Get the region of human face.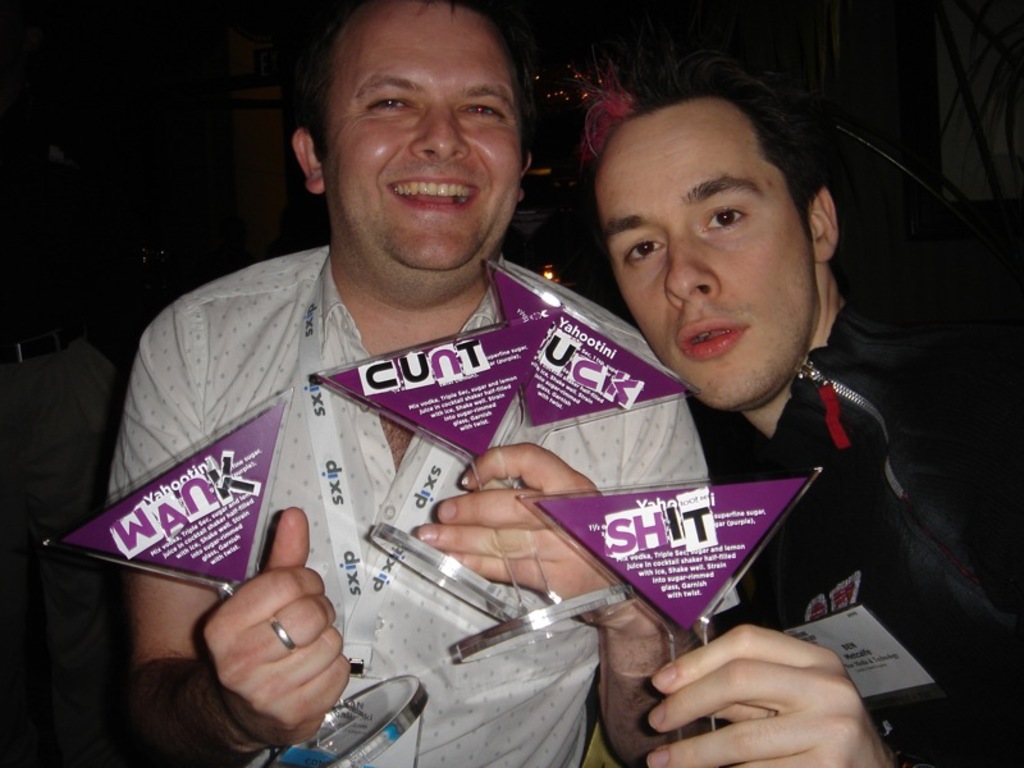
bbox=[328, 0, 512, 256].
